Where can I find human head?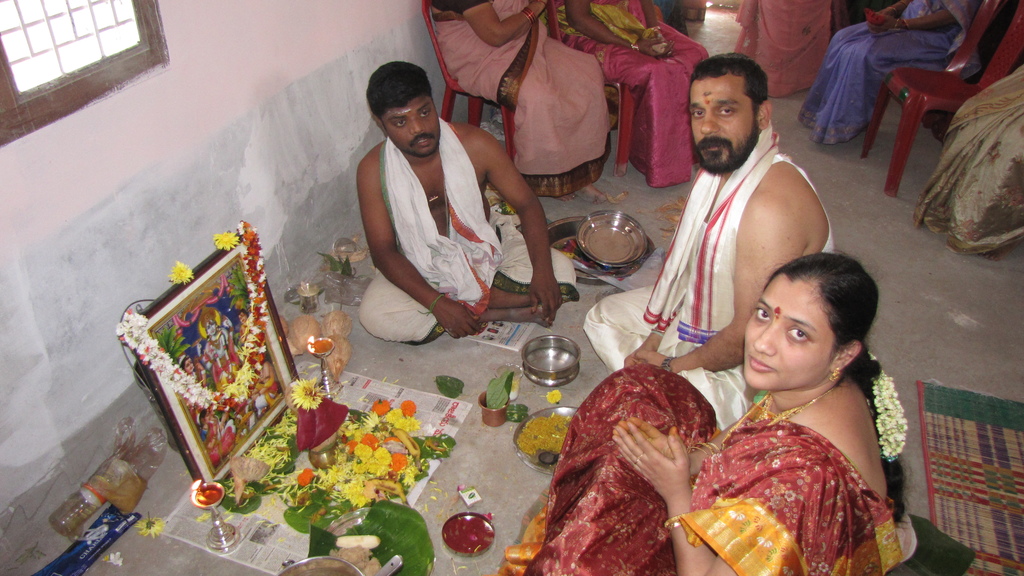
You can find it at l=362, t=60, r=442, b=162.
